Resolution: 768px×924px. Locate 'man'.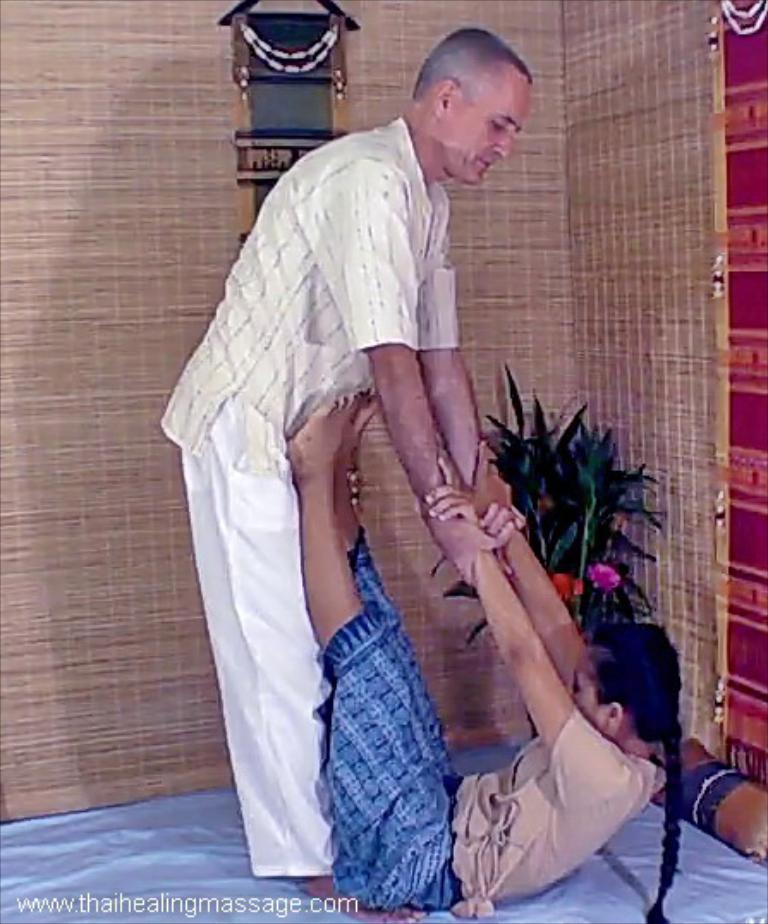
177/79/478/883.
